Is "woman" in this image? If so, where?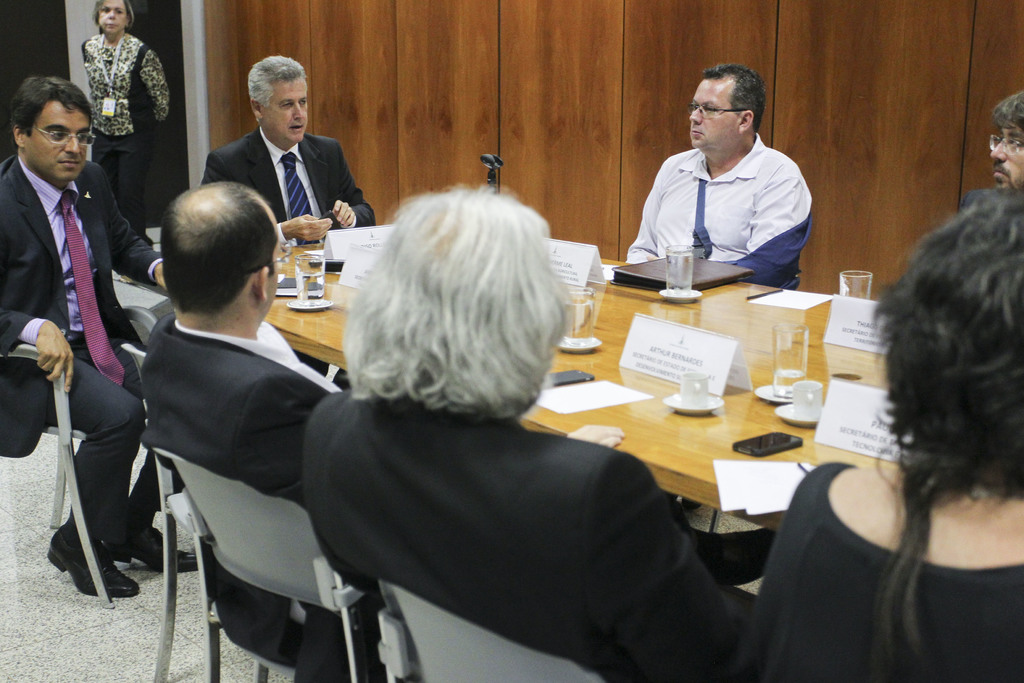
Yes, at l=84, t=1, r=174, b=236.
